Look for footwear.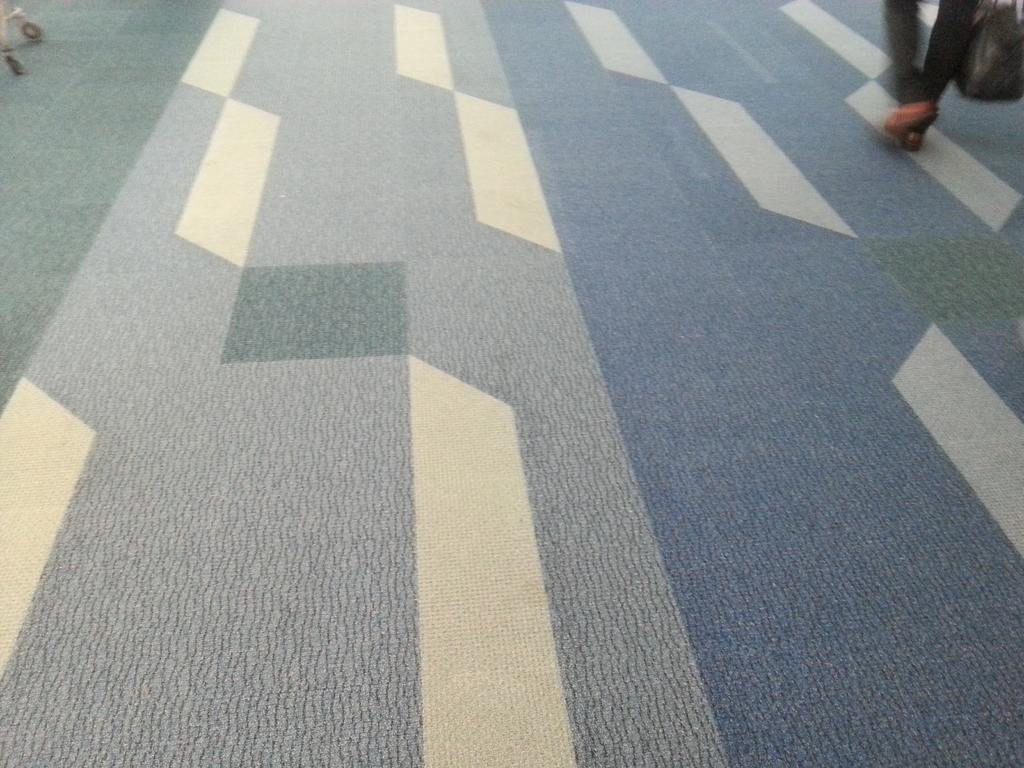
Found: x1=878 y1=107 x2=945 y2=127.
